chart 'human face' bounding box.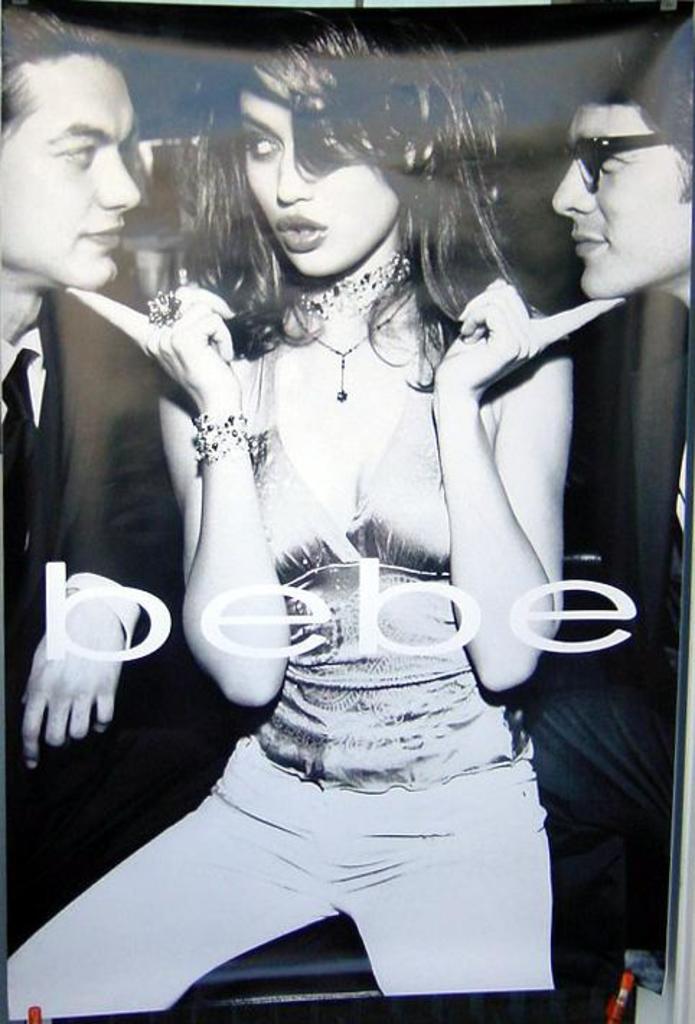
Charted: 0, 55, 143, 288.
